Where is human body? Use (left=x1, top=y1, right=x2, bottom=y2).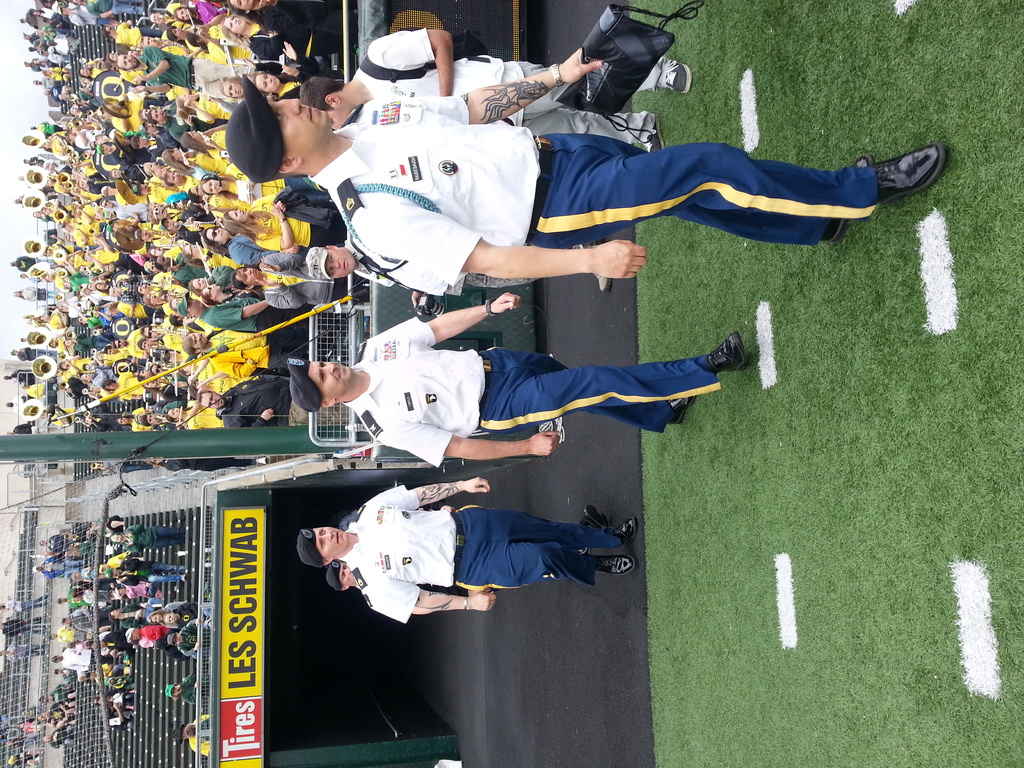
(left=361, top=32, right=693, bottom=154).
